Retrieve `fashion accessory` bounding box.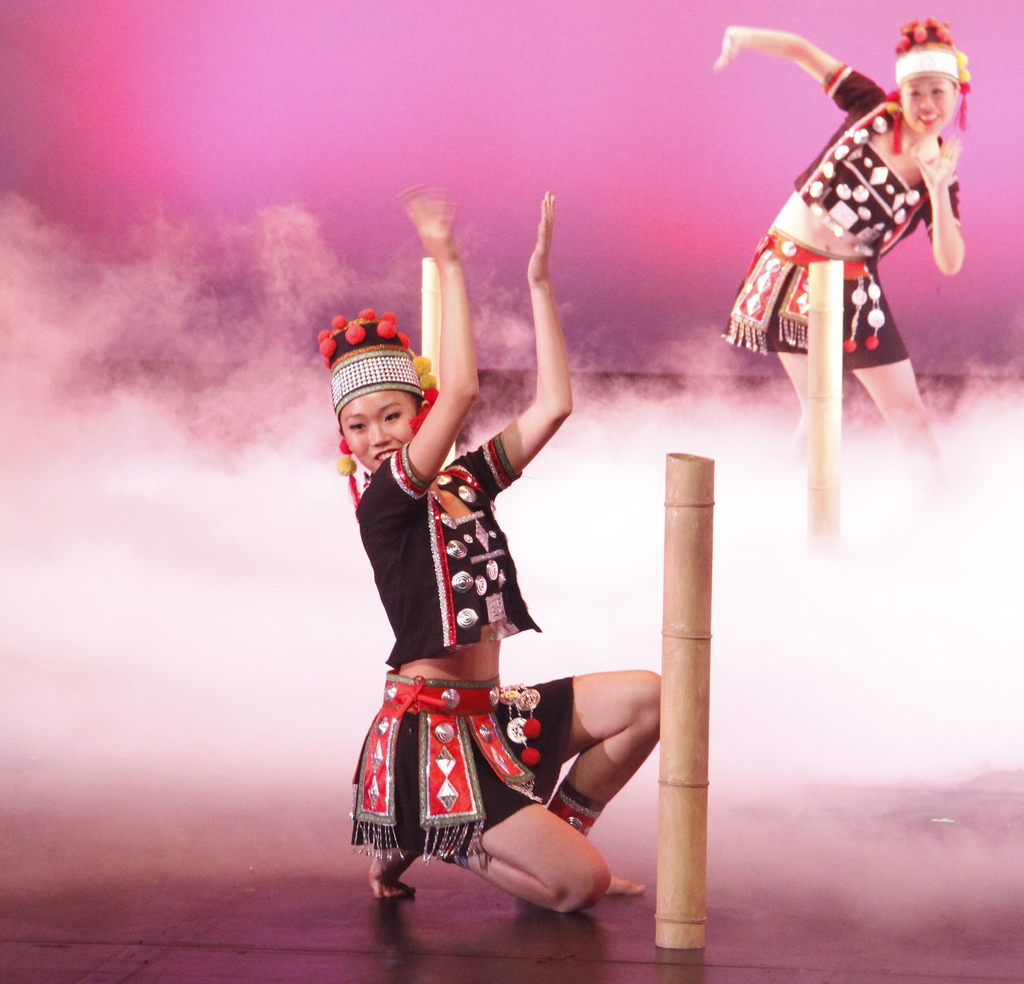
Bounding box: locate(721, 231, 883, 359).
